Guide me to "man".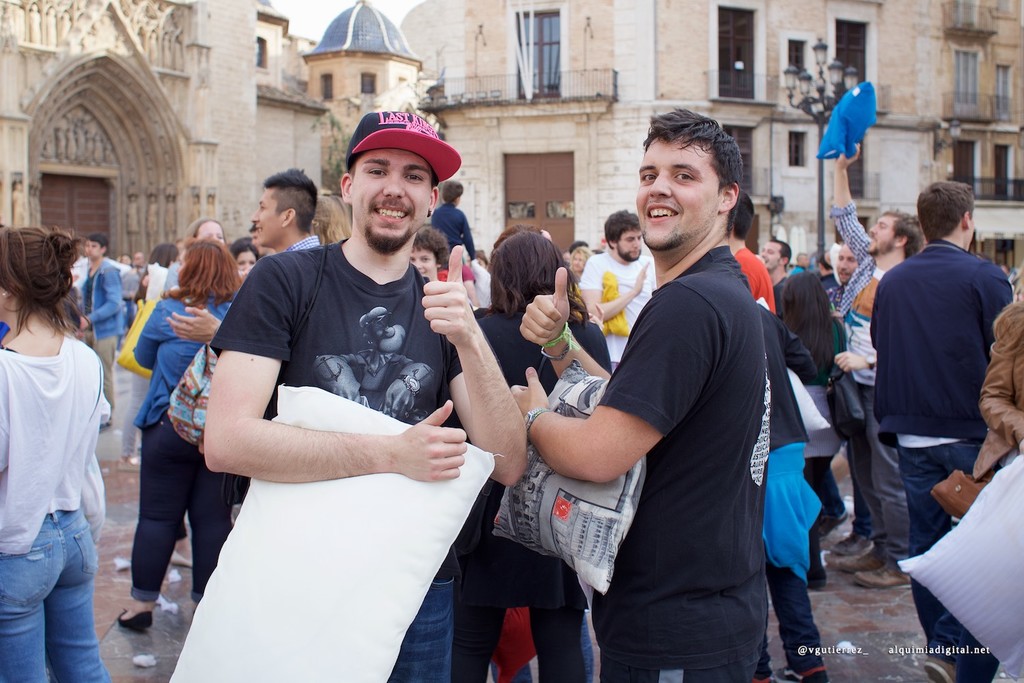
Guidance: locate(865, 178, 1017, 648).
